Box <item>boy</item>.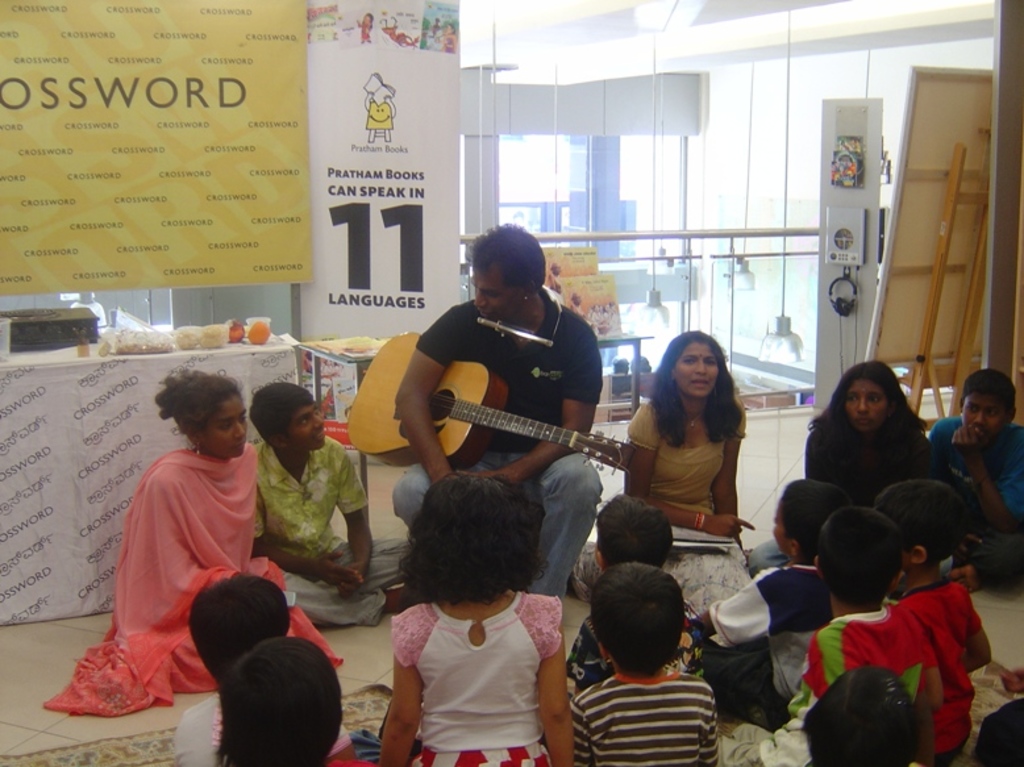
{"x1": 715, "y1": 505, "x2": 944, "y2": 766}.
